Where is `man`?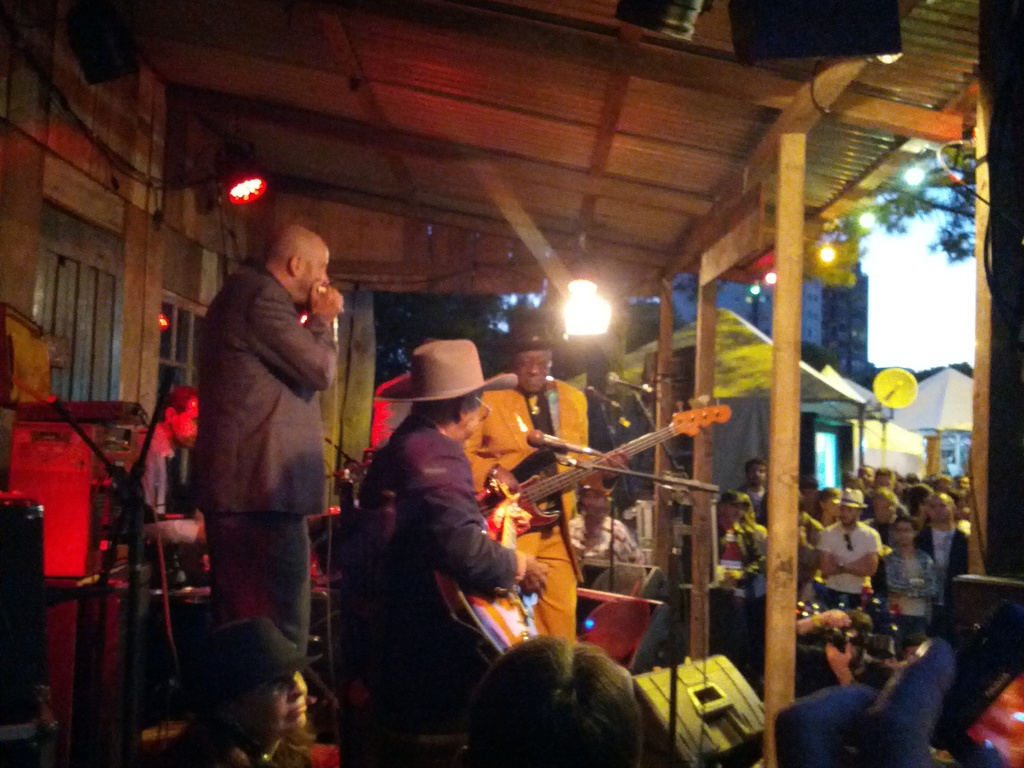
{"x1": 957, "y1": 472, "x2": 968, "y2": 488}.
